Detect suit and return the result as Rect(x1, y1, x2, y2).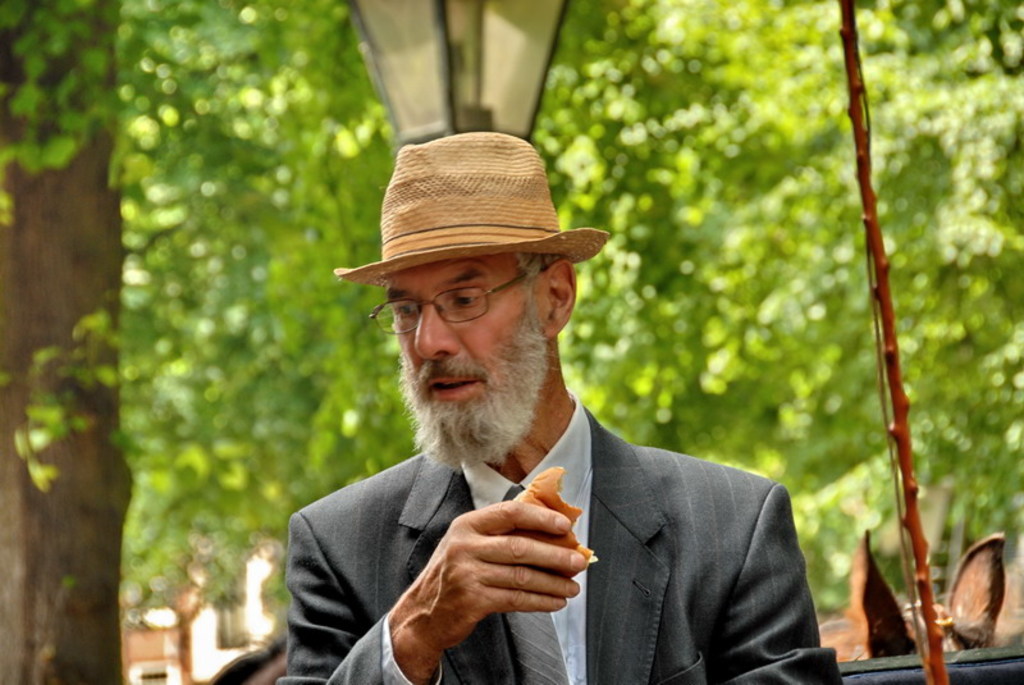
Rect(302, 382, 759, 672).
